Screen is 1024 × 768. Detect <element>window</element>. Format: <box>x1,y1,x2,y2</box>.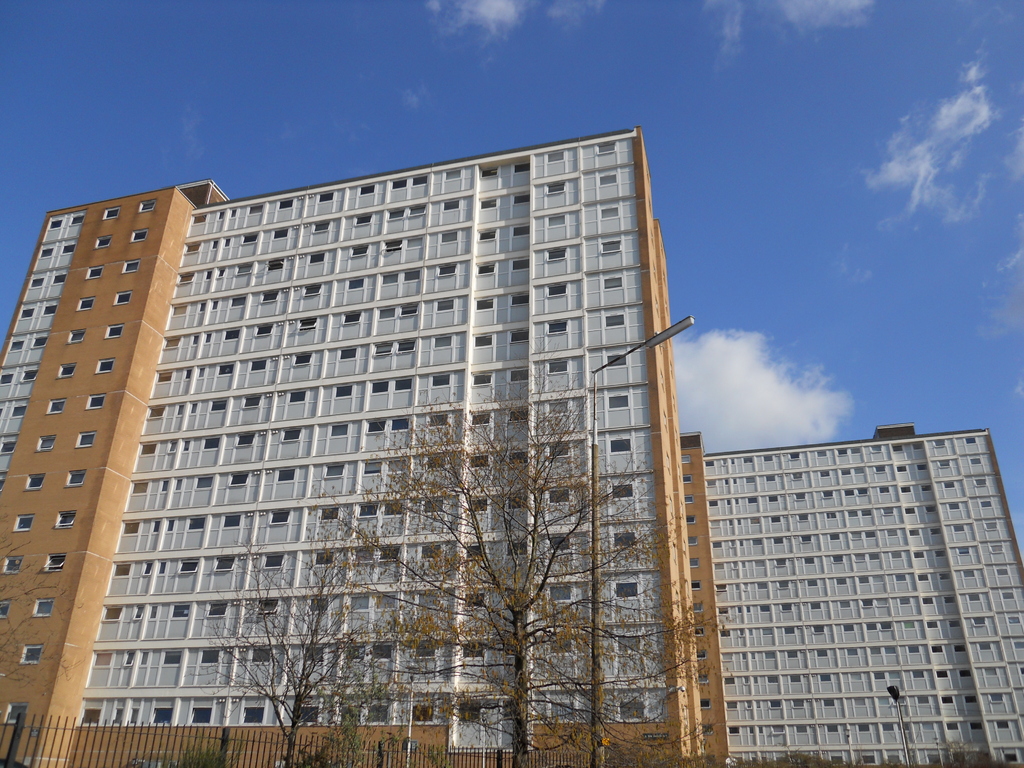
<box>468,457,490,466</box>.
